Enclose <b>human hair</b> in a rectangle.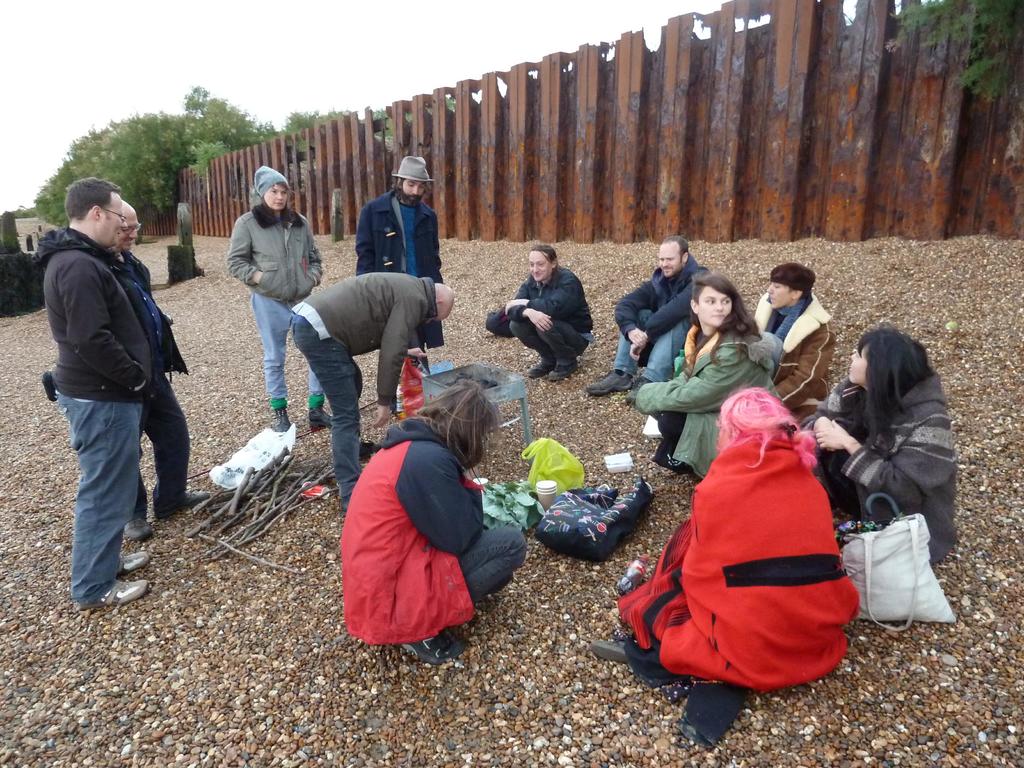
box=[678, 271, 759, 380].
